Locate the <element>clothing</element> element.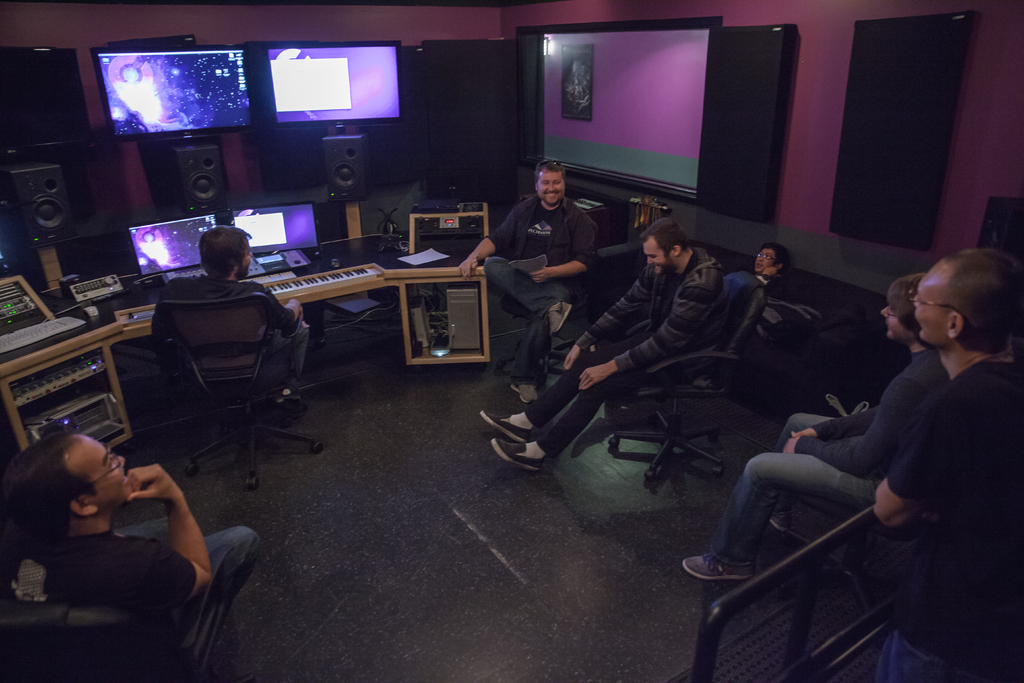
Element bbox: 0 527 260 646.
